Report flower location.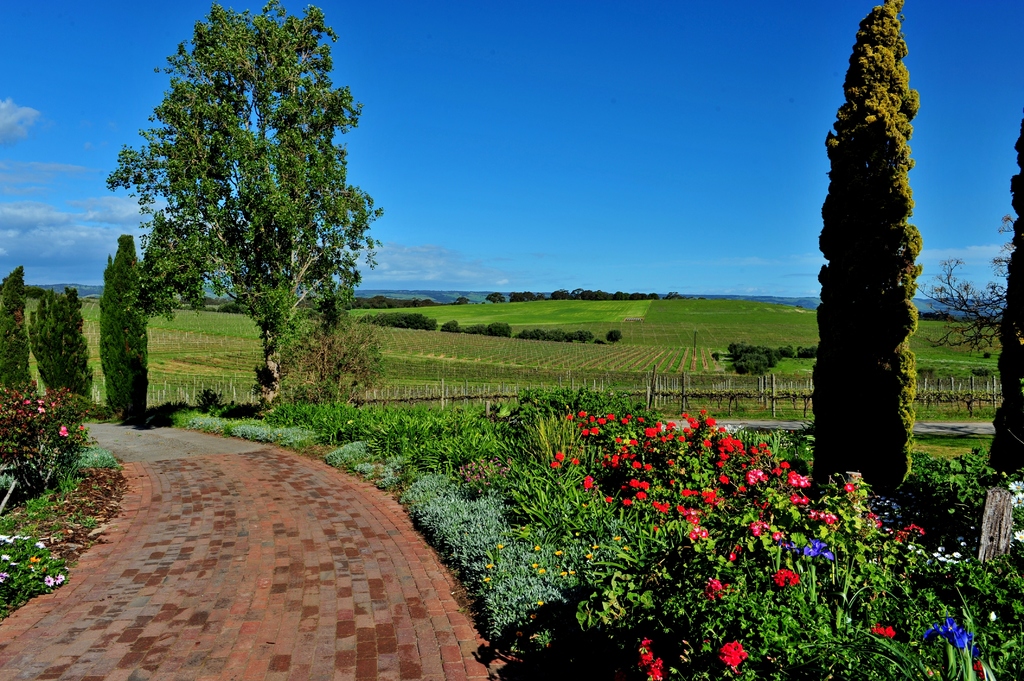
Report: region(635, 638, 660, 680).
